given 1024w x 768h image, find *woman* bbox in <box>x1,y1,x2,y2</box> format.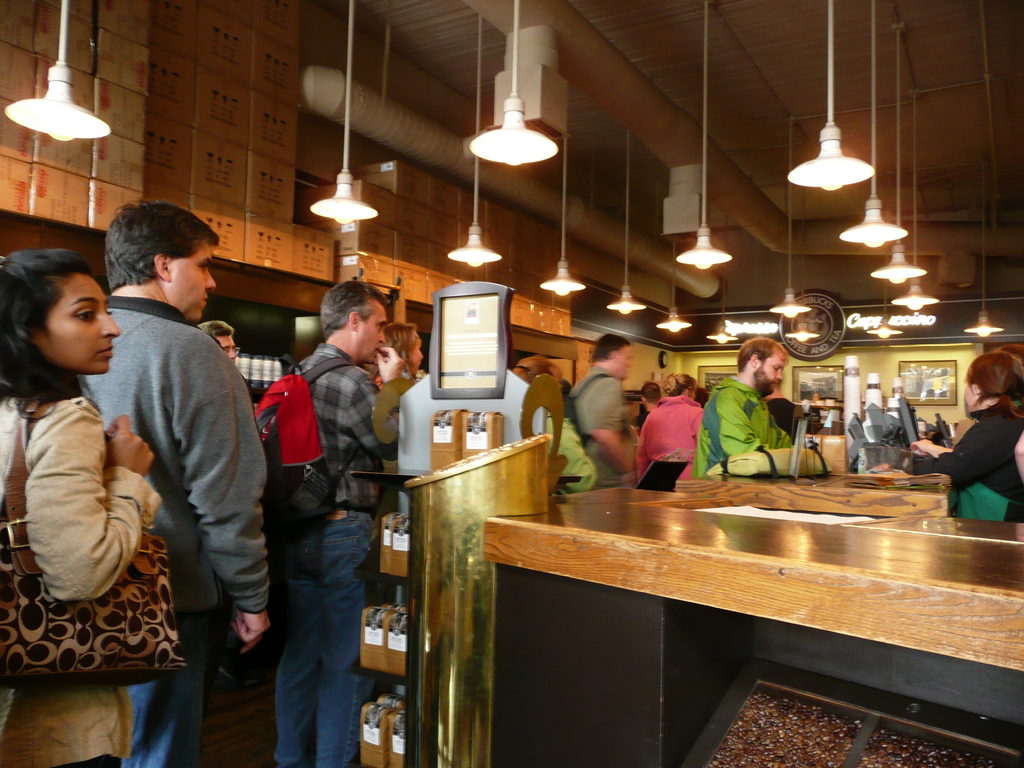
<box>913,351,1023,520</box>.
